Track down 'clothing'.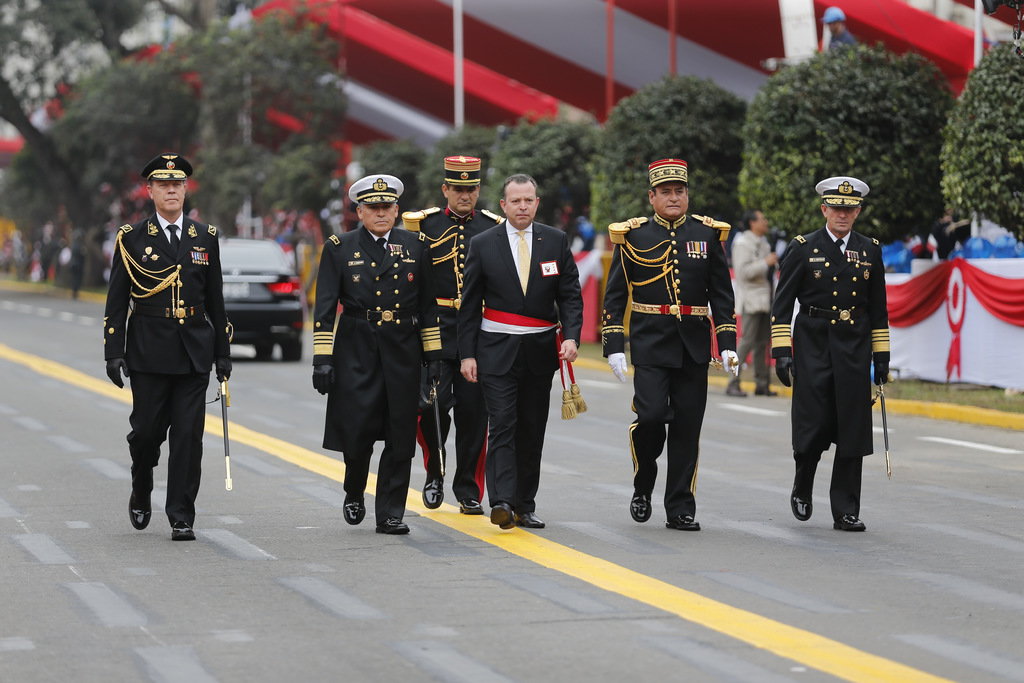
Tracked to {"left": 596, "top": 209, "right": 740, "bottom": 523}.
